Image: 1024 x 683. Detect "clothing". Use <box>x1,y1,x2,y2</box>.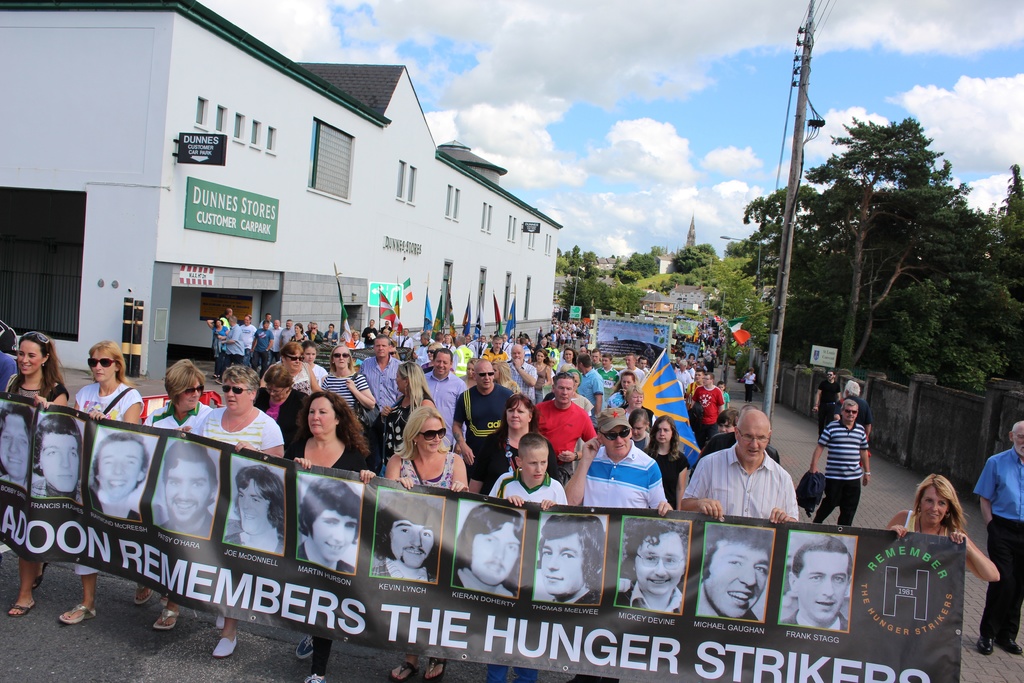
<box>680,584,763,630</box>.
